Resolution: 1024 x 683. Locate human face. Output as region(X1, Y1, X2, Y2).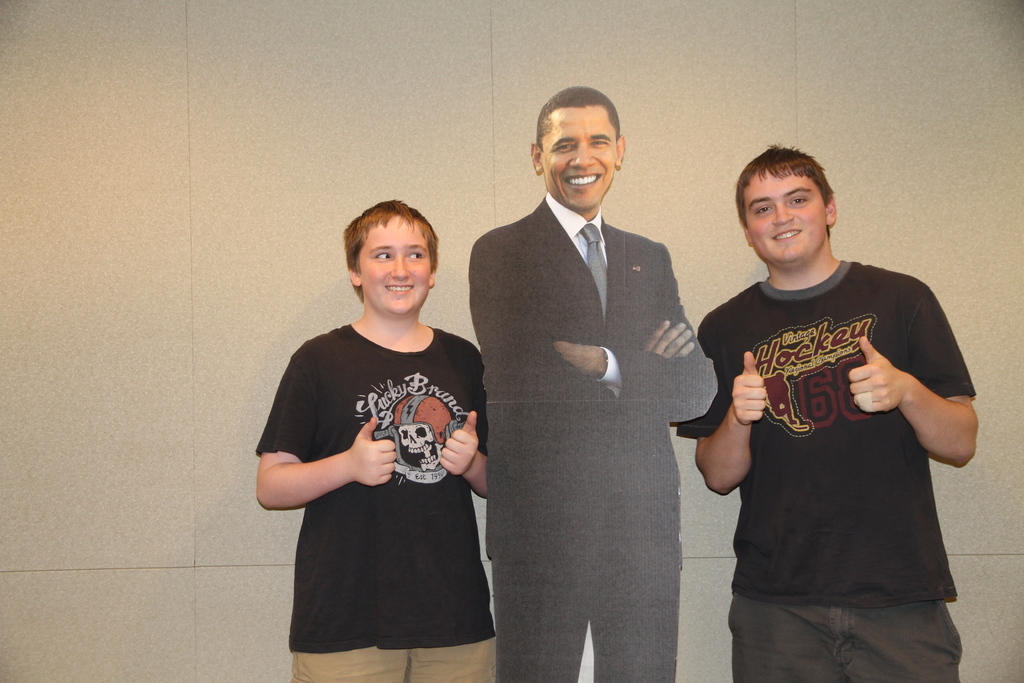
region(541, 103, 617, 210).
